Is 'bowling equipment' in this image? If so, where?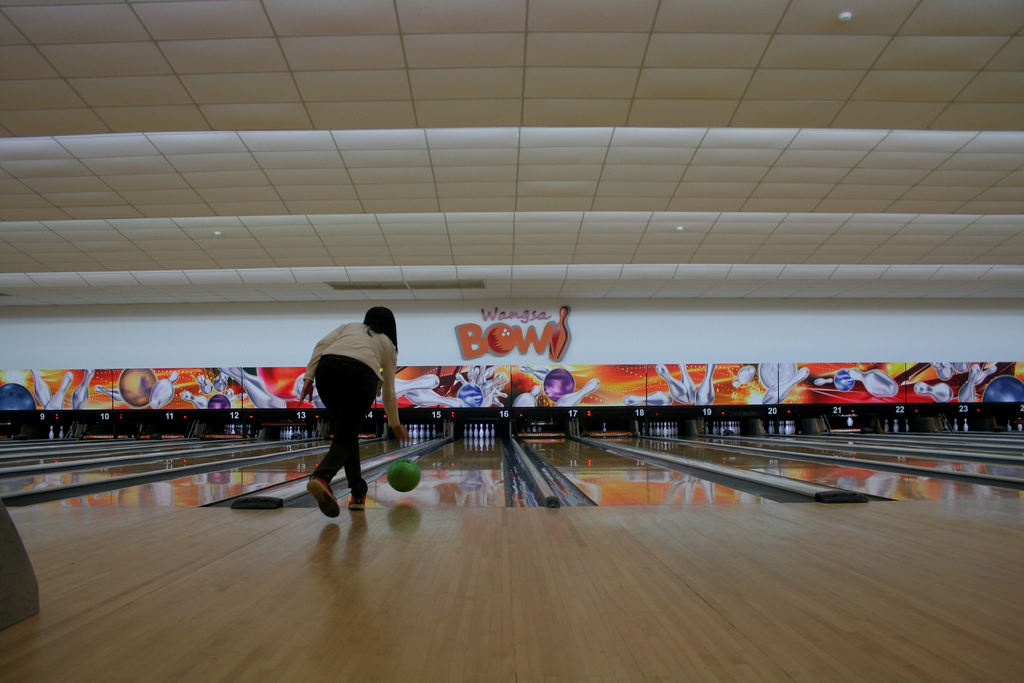
Yes, at (974, 365, 998, 387).
